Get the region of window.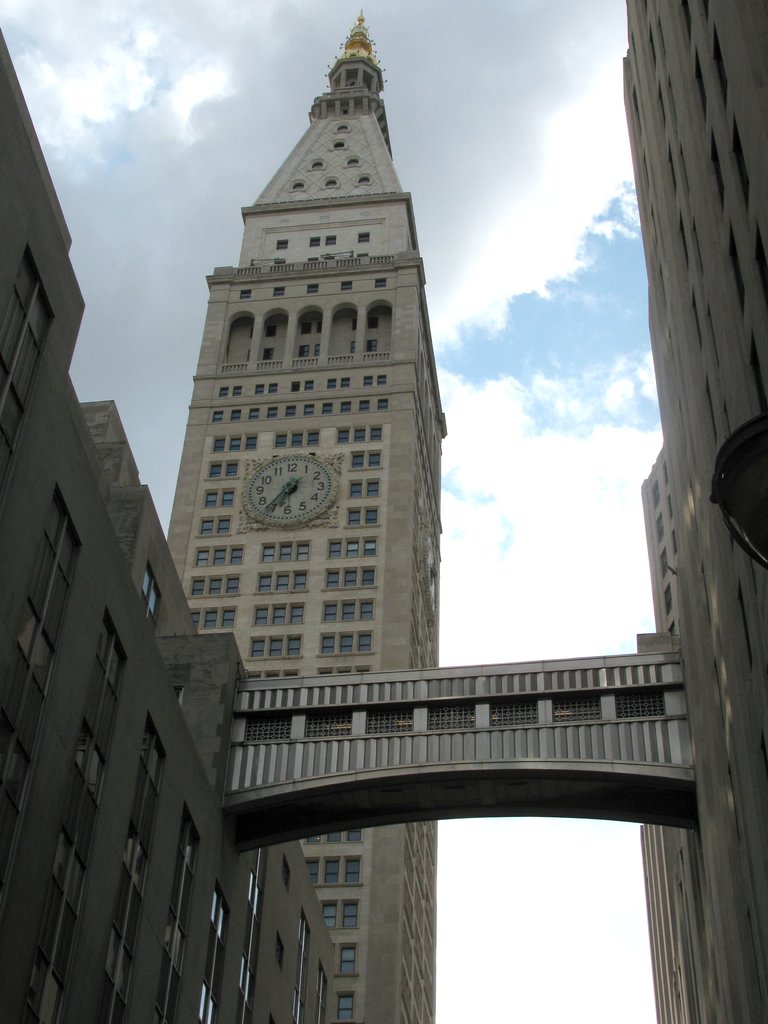
<bbox>331, 140, 343, 148</bbox>.
